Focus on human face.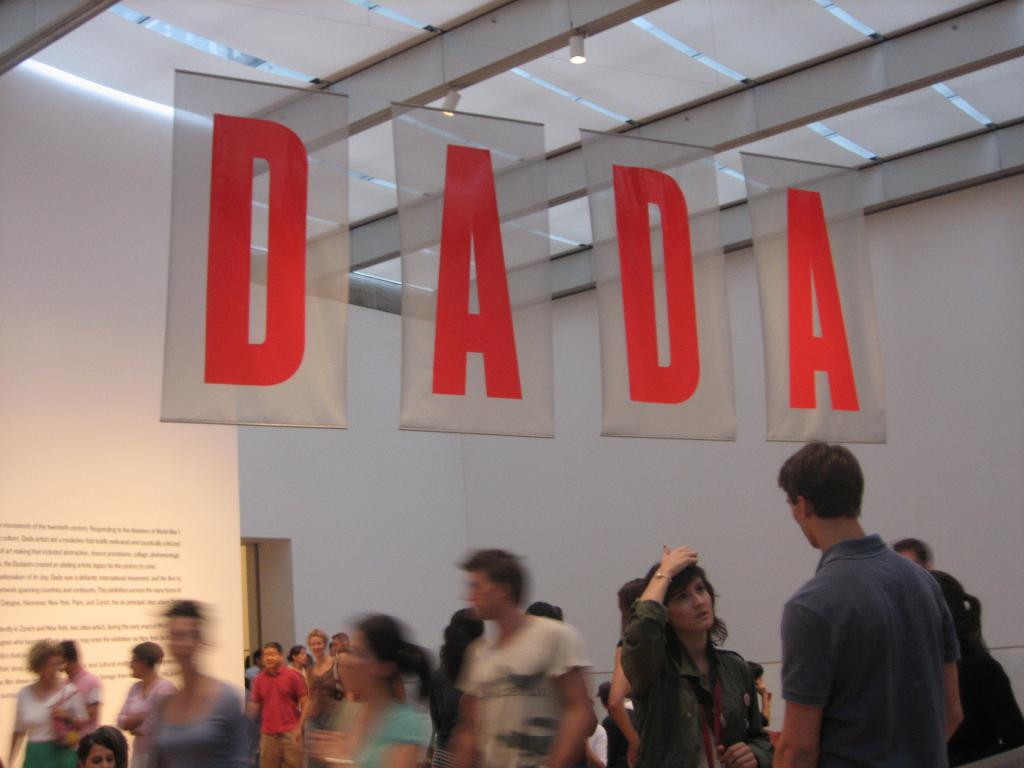
Focused at crop(262, 648, 279, 671).
